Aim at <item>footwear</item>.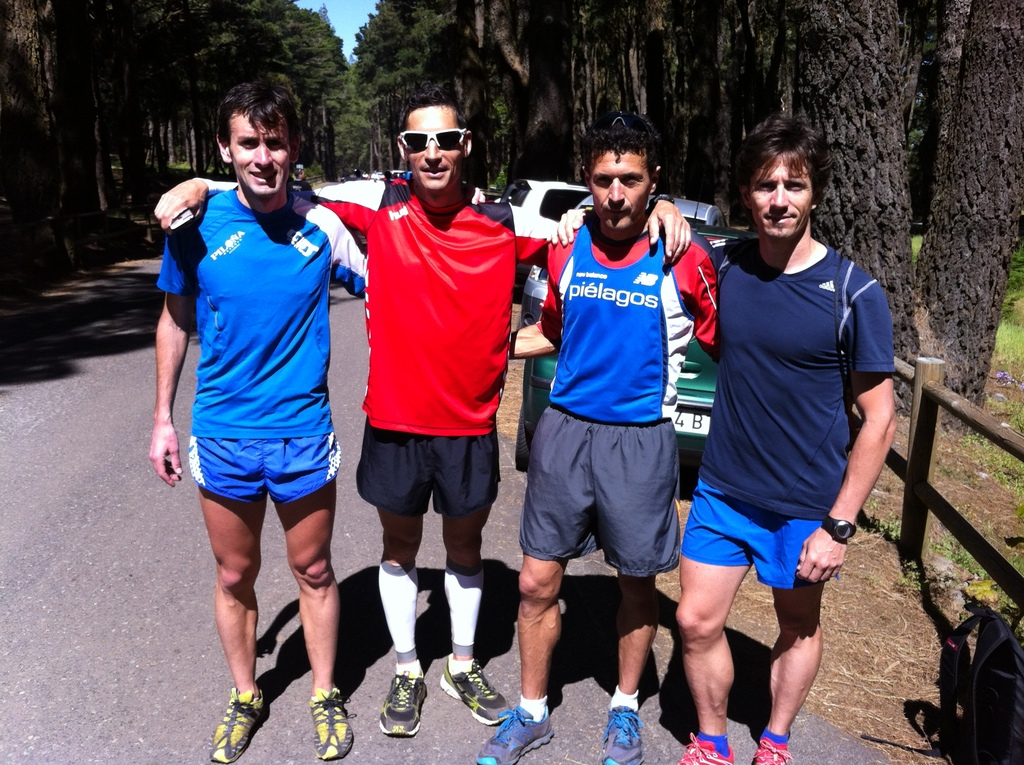
Aimed at (left=207, top=688, right=265, bottom=764).
